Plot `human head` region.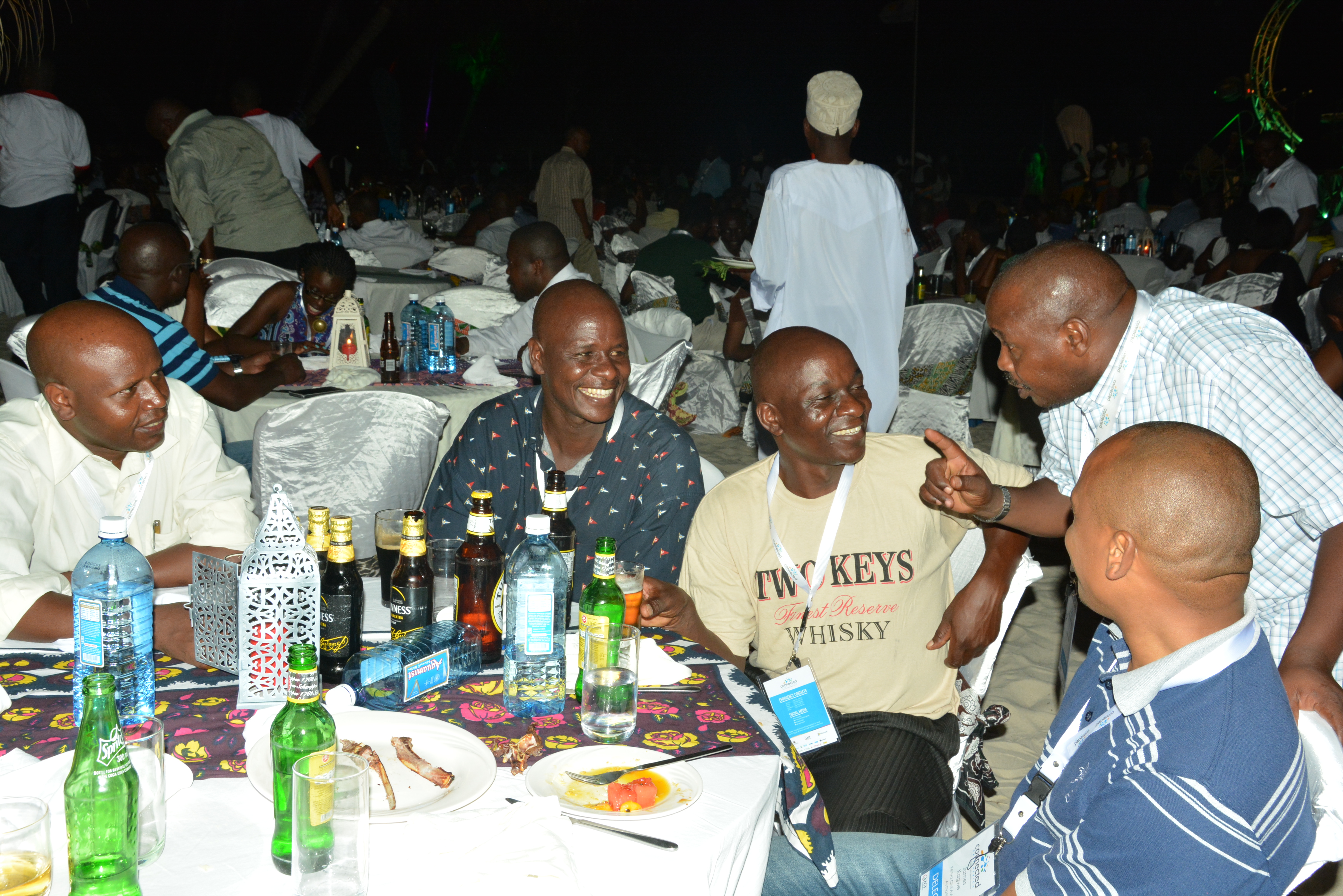
Plotted at Rect(317, 126, 377, 183).
